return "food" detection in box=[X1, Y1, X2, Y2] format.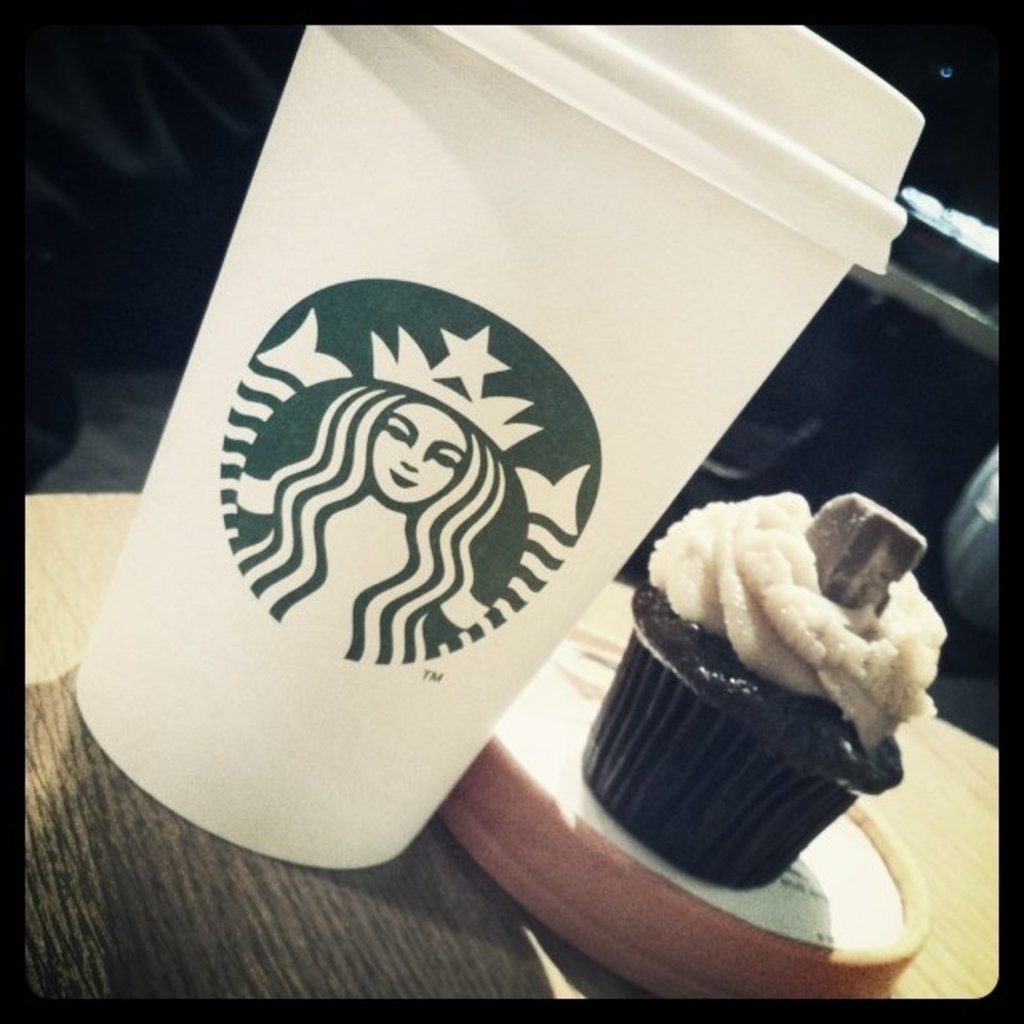
box=[577, 474, 947, 893].
